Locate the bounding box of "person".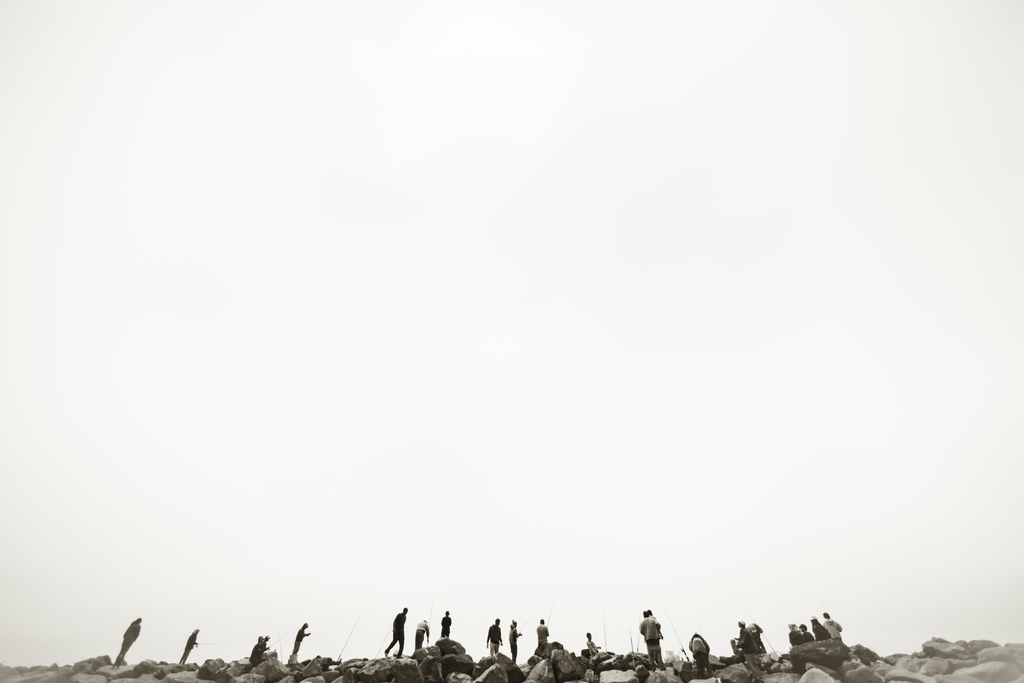
Bounding box: {"left": 293, "top": 623, "right": 313, "bottom": 653}.
